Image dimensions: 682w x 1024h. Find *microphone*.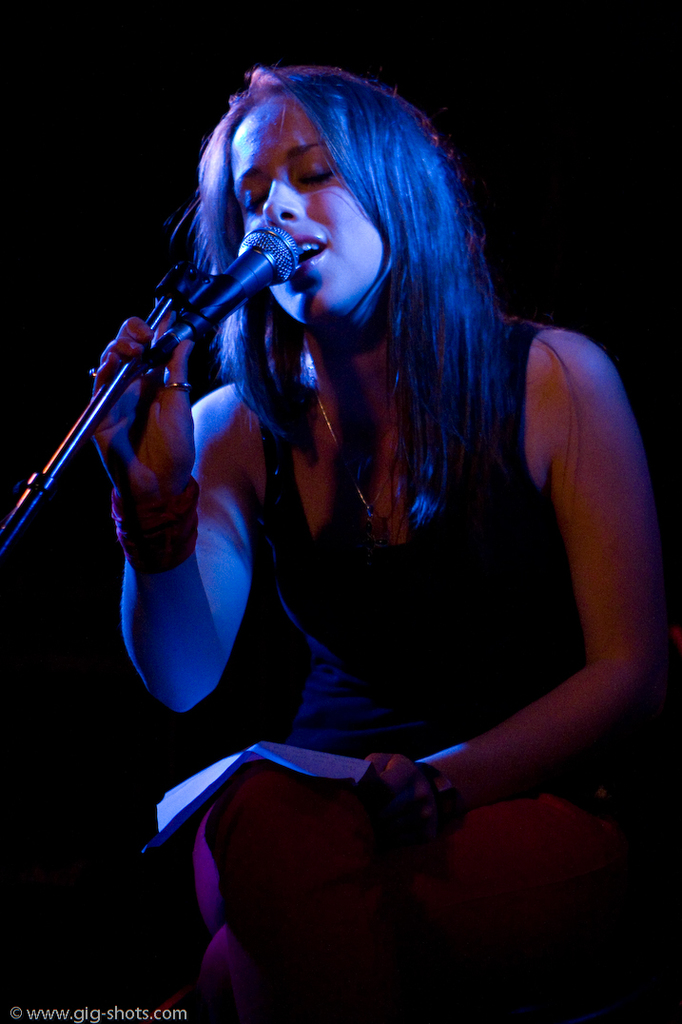
BBox(177, 233, 294, 304).
